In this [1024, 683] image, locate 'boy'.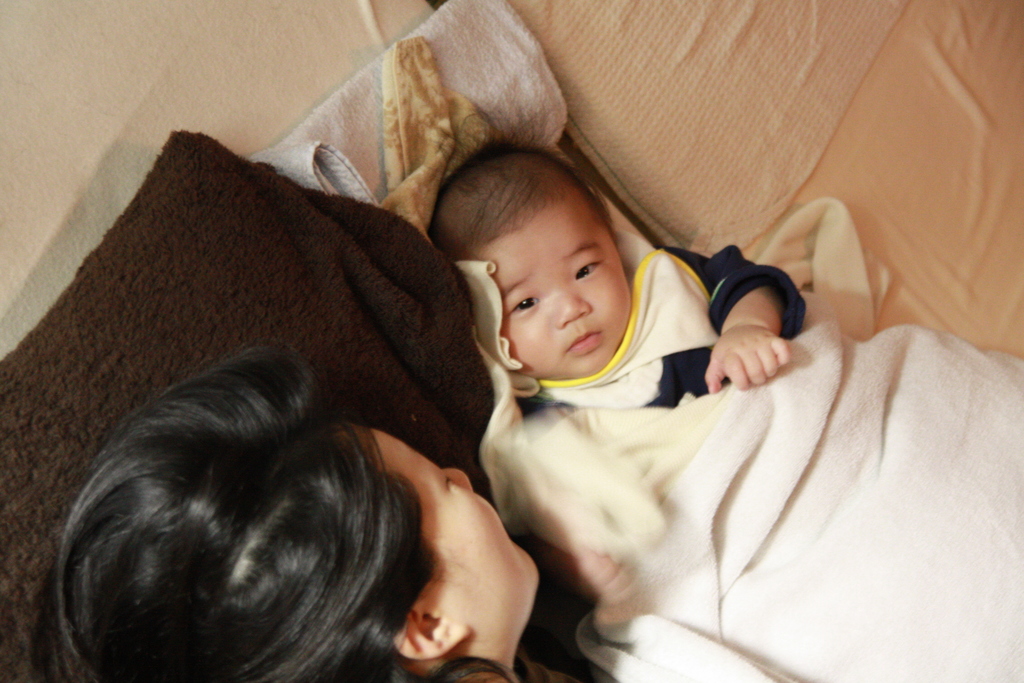
Bounding box: rect(431, 131, 813, 632).
